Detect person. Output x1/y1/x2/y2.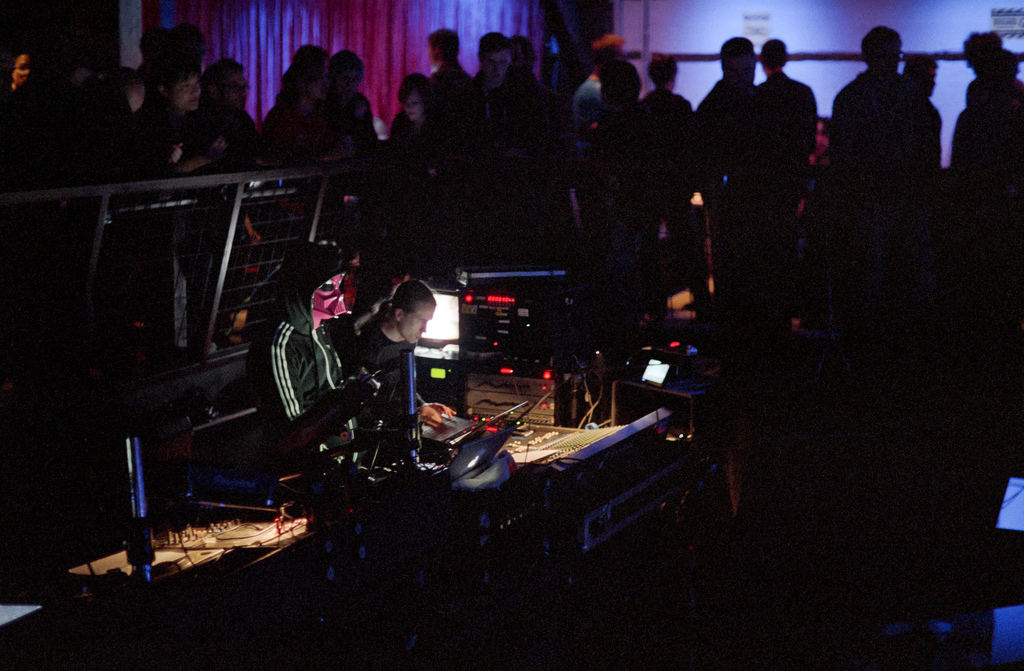
515/34/586/264.
